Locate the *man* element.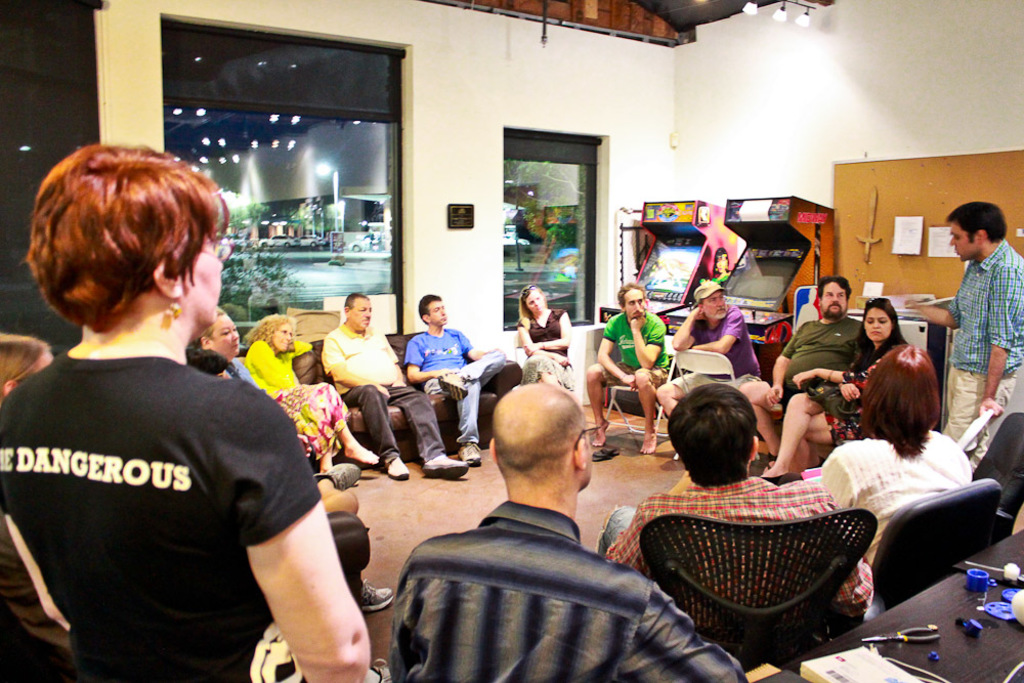
Element bbox: (402,291,509,466).
